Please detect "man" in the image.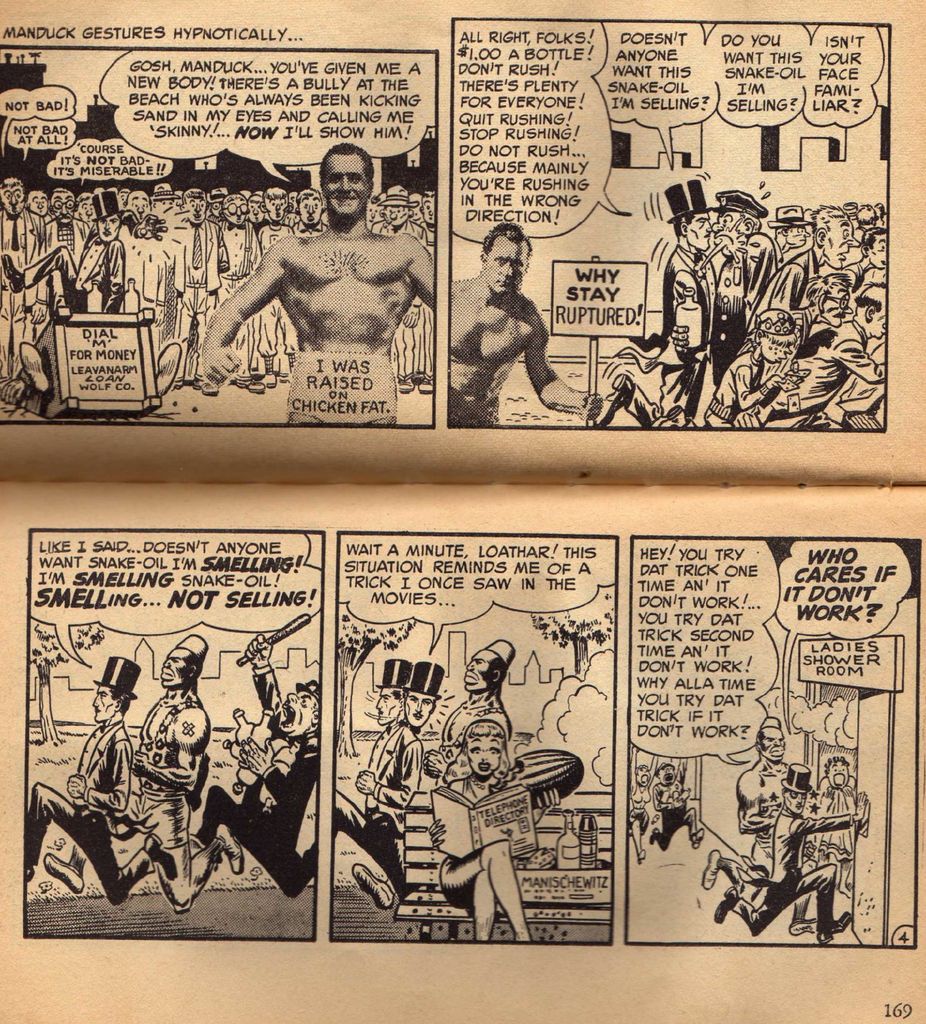
26, 652, 159, 896.
